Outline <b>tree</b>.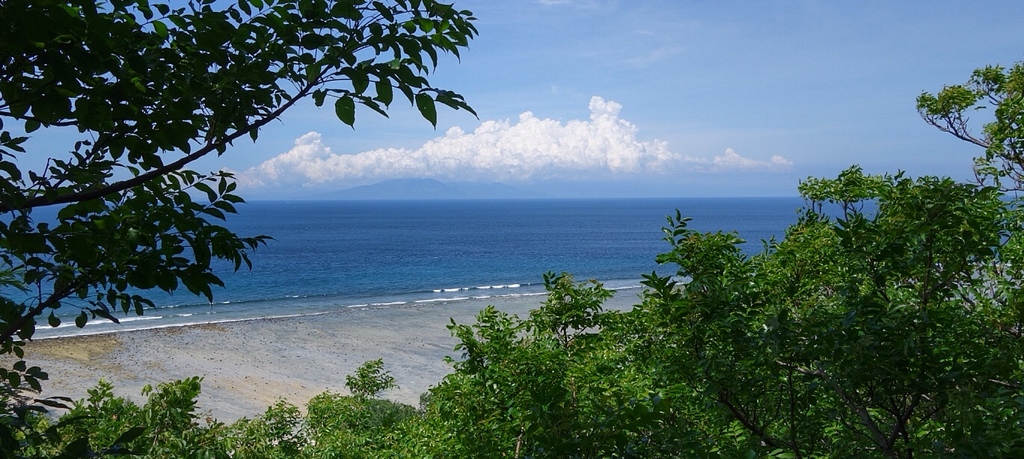
Outline: BBox(49, 371, 194, 458).
